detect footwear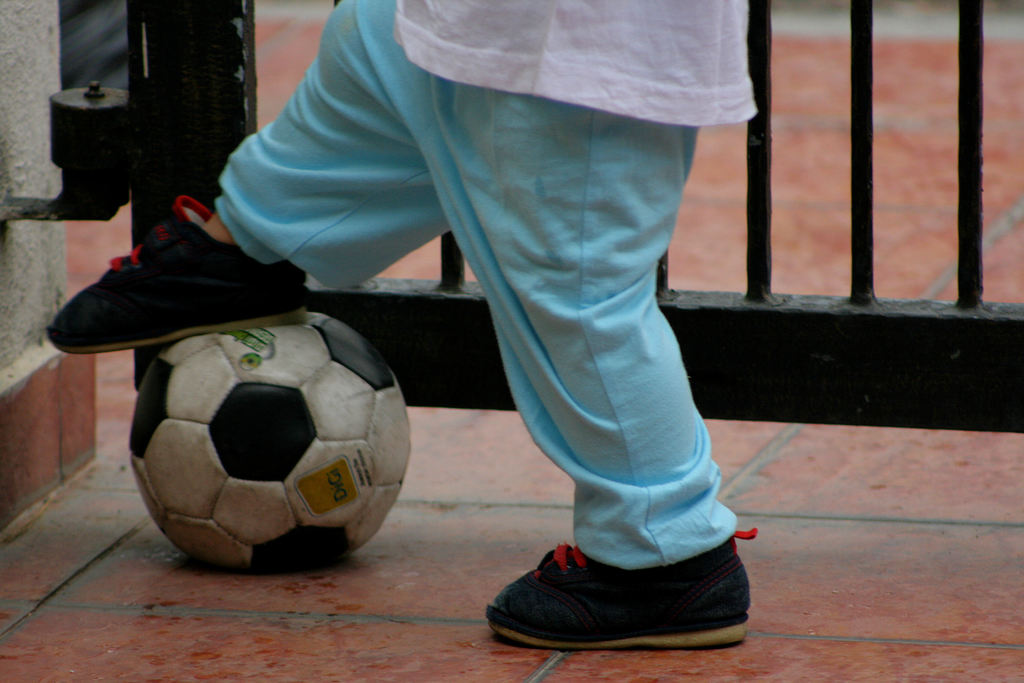
43,190,305,354
